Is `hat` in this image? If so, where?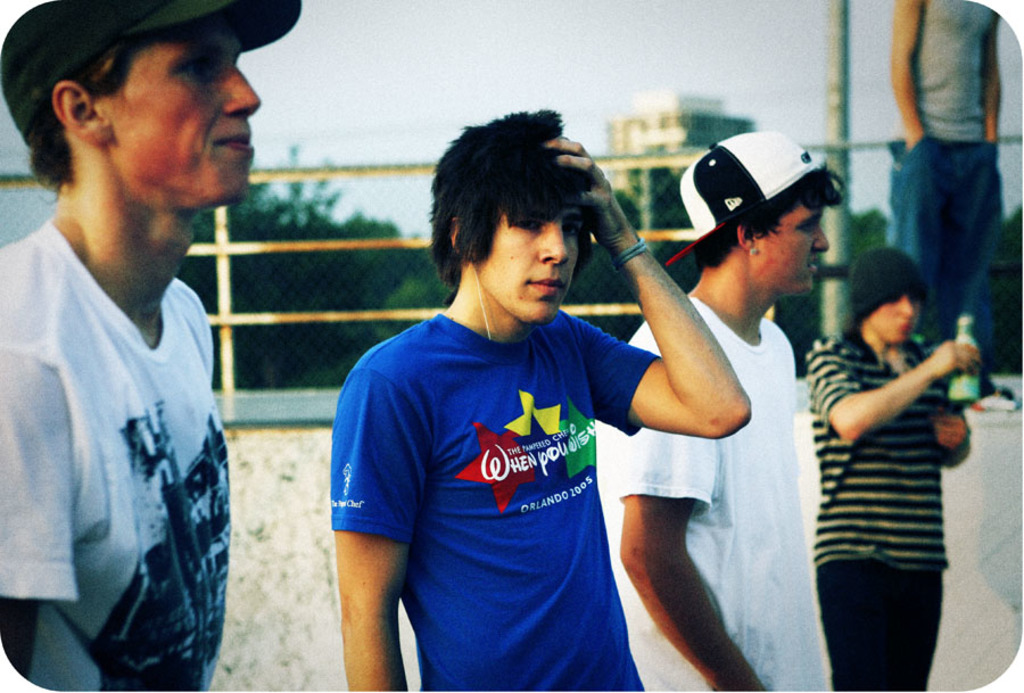
Yes, at <box>1,0,303,142</box>.
